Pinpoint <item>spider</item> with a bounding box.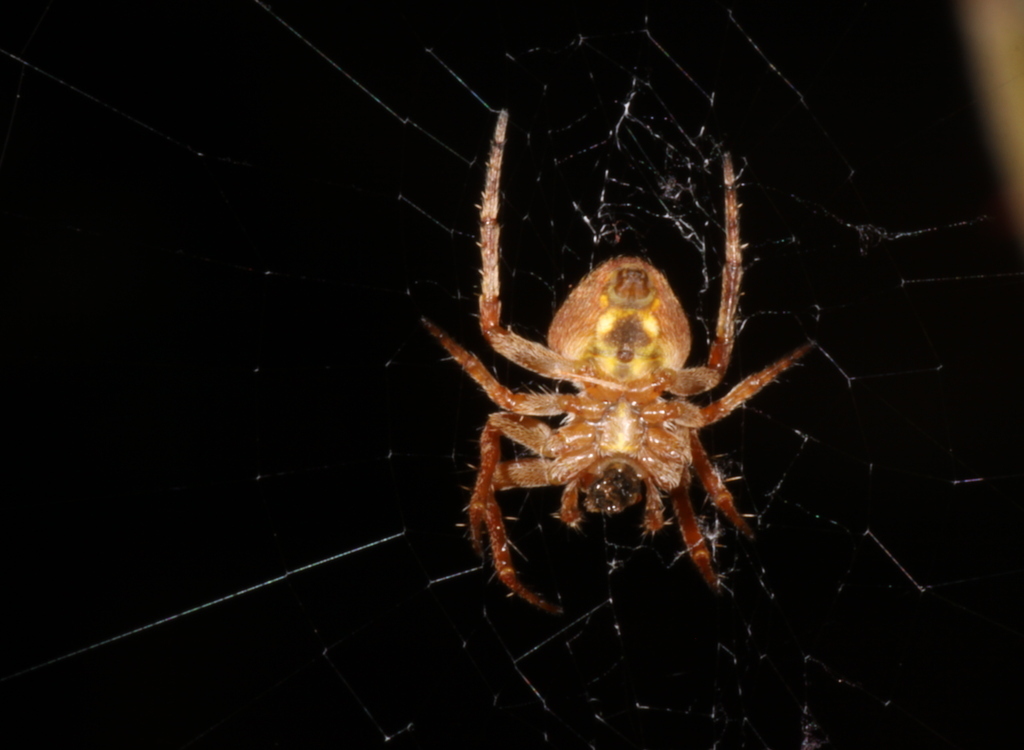
bbox=[418, 108, 817, 608].
